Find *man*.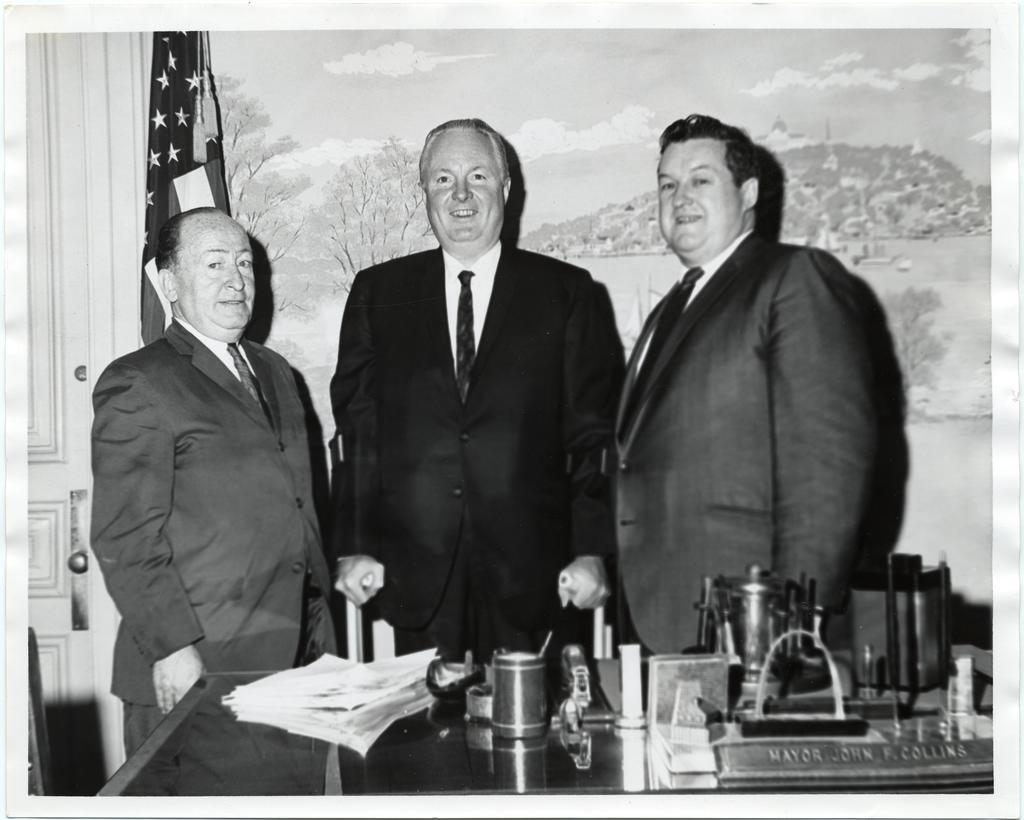
{"x1": 323, "y1": 114, "x2": 629, "y2": 672}.
